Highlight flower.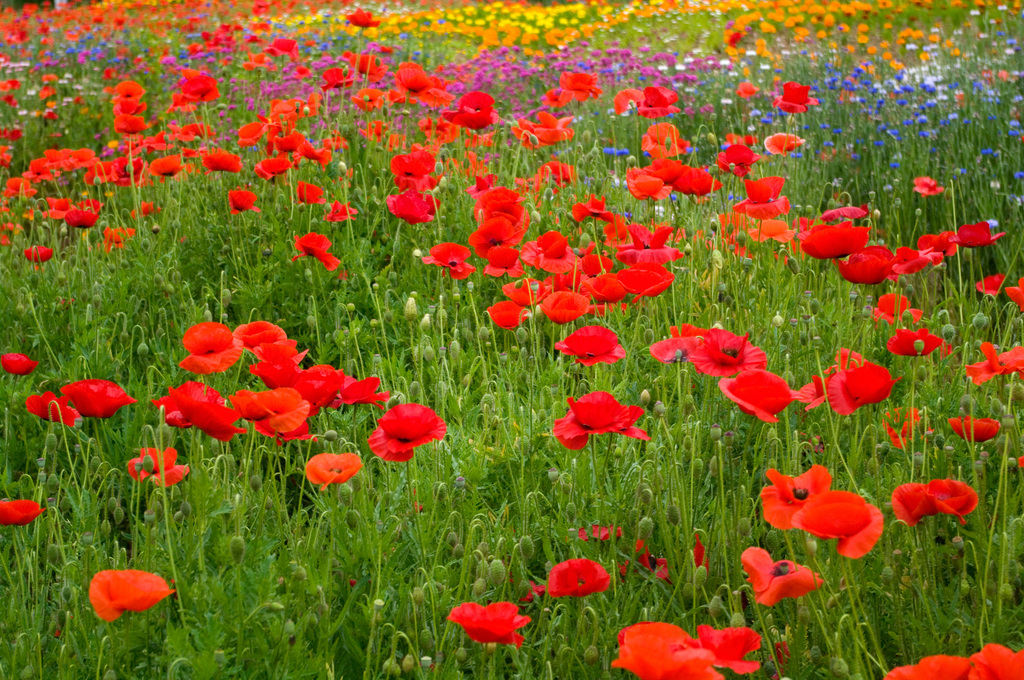
Highlighted region: <box>552,388,662,445</box>.
